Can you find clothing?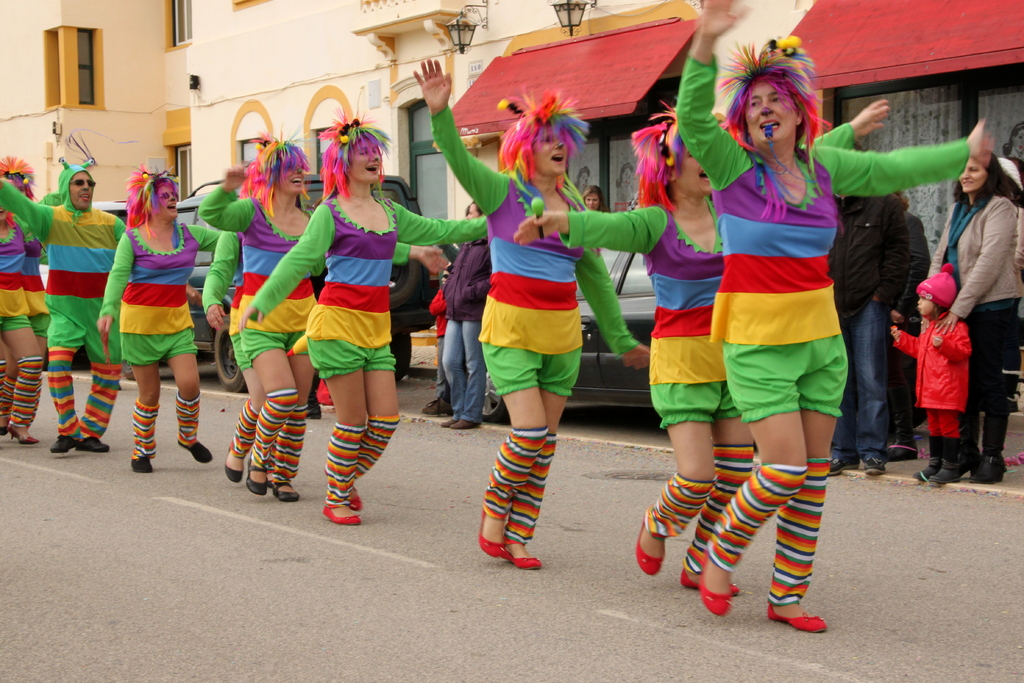
Yes, bounding box: (349,407,413,489).
